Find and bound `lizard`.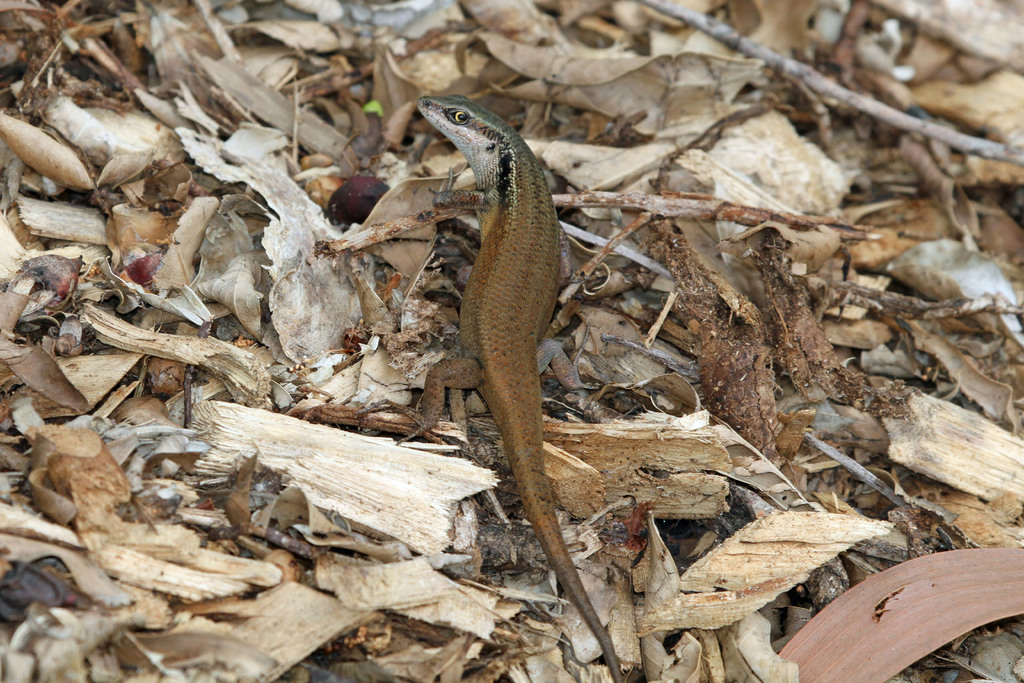
Bound: box=[399, 77, 586, 593].
